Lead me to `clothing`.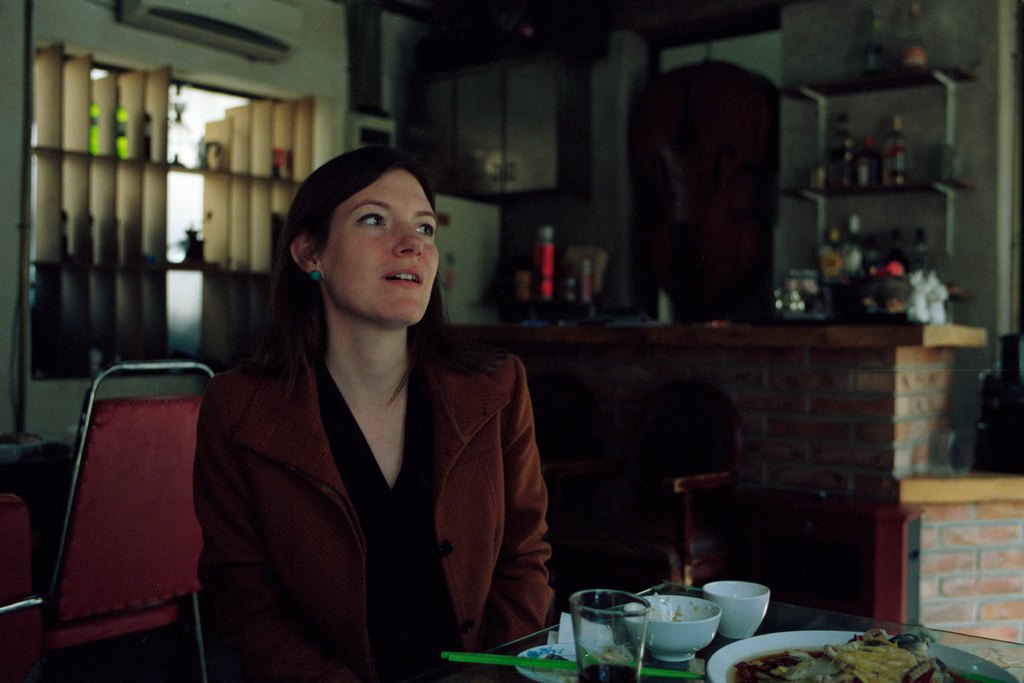
Lead to (192,306,552,682).
